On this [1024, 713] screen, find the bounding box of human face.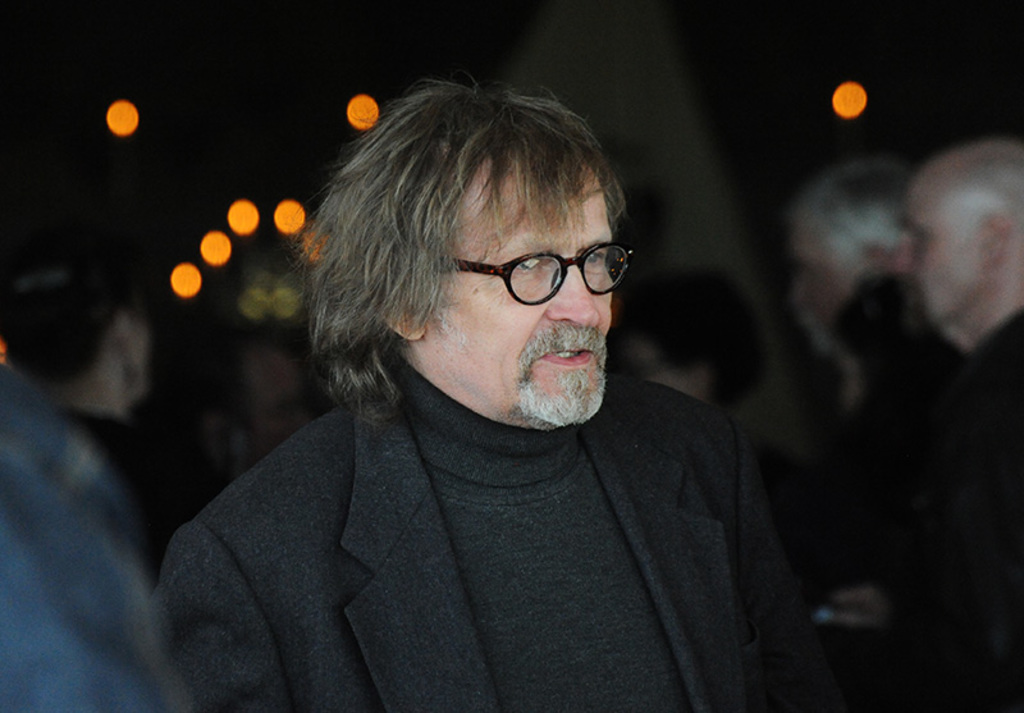
Bounding box: select_region(896, 192, 980, 324).
